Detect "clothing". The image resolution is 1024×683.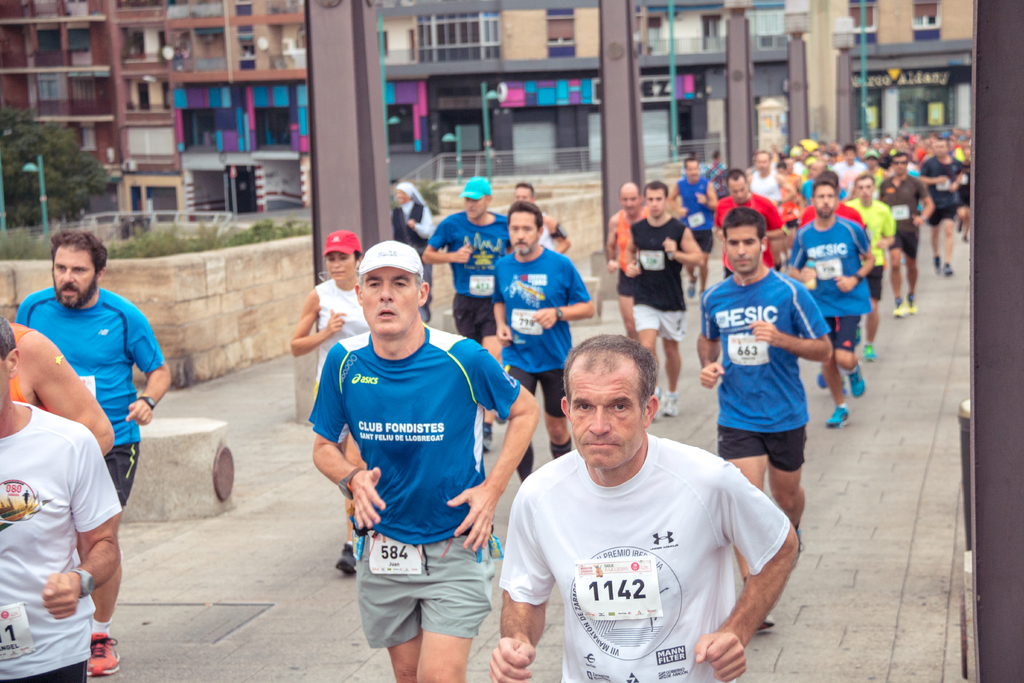
box=[392, 182, 433, 304].
